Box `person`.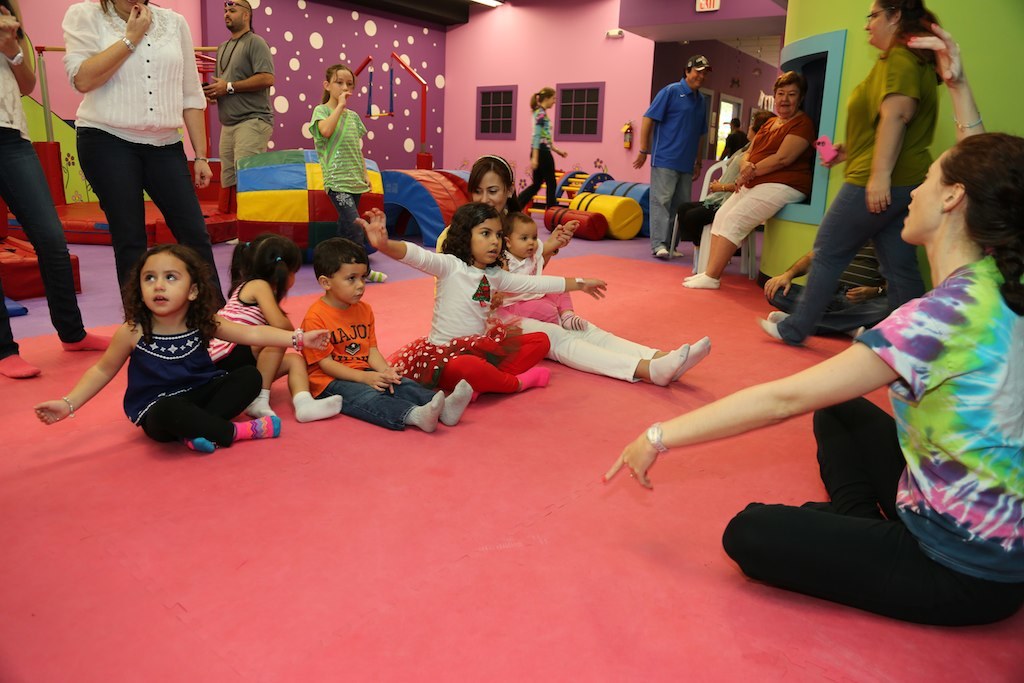
<region>64, 0, 227, 320</region>.
